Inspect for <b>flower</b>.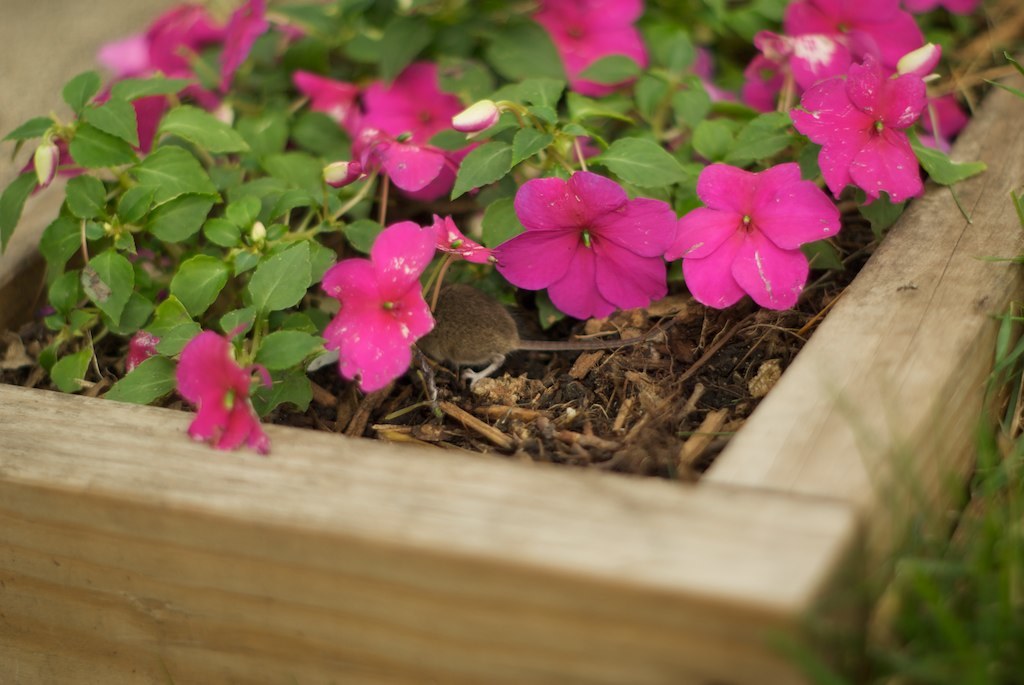
Inspection: bbox(317, 220, 436, 396).
